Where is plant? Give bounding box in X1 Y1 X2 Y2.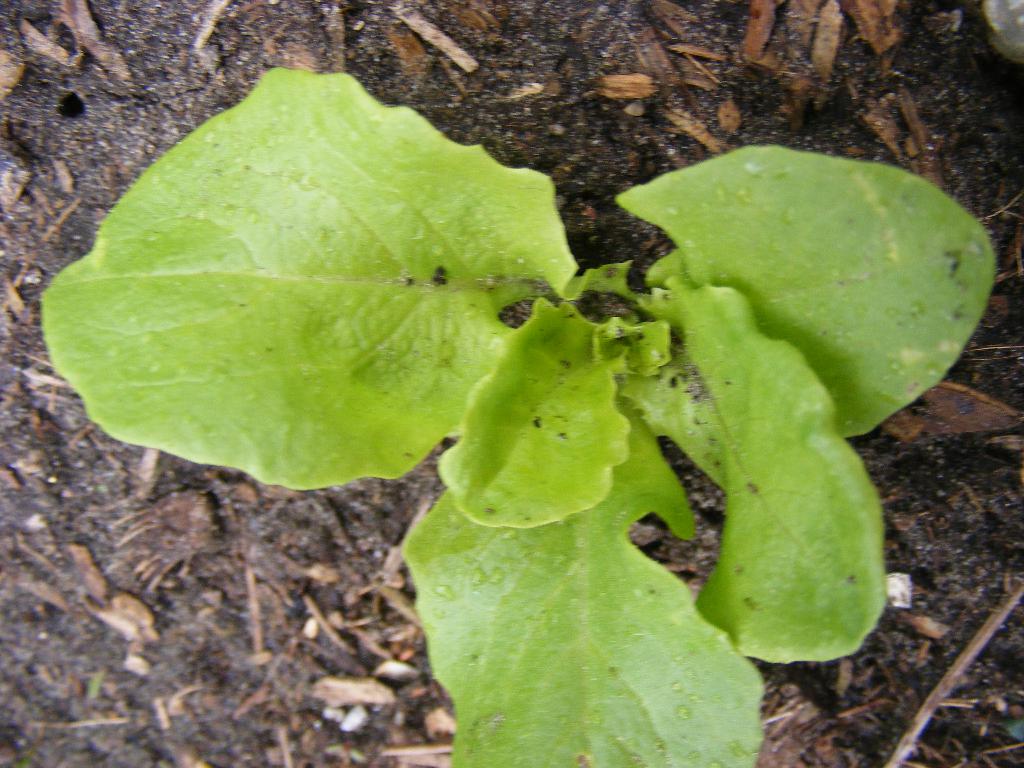
40 68 998 767.
